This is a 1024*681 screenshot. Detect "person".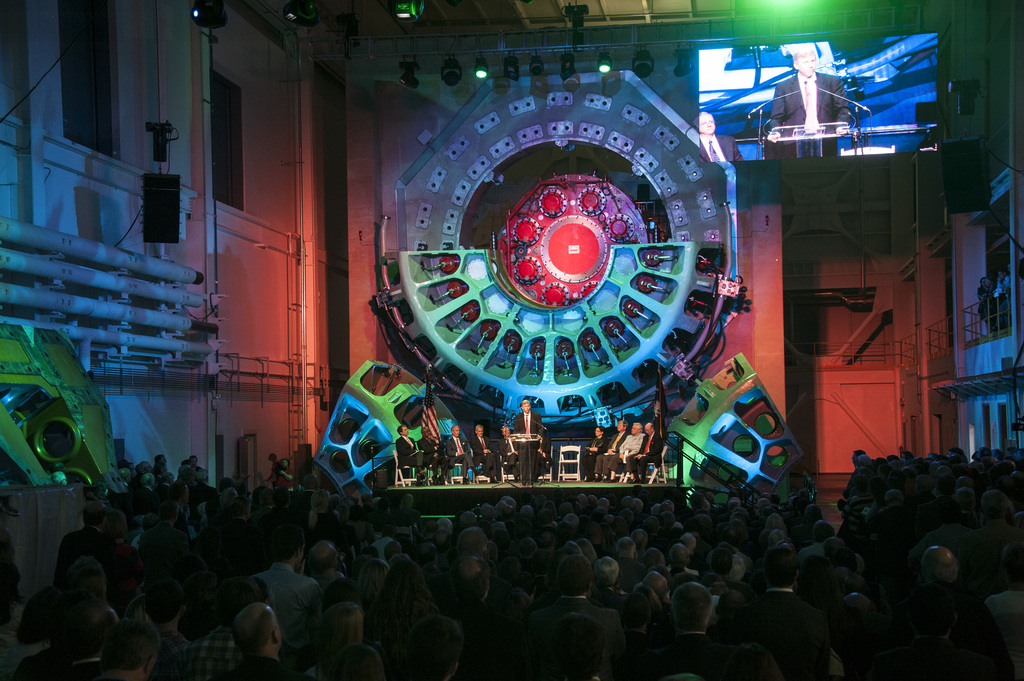
bbox=[394, 422, 424, 476].
